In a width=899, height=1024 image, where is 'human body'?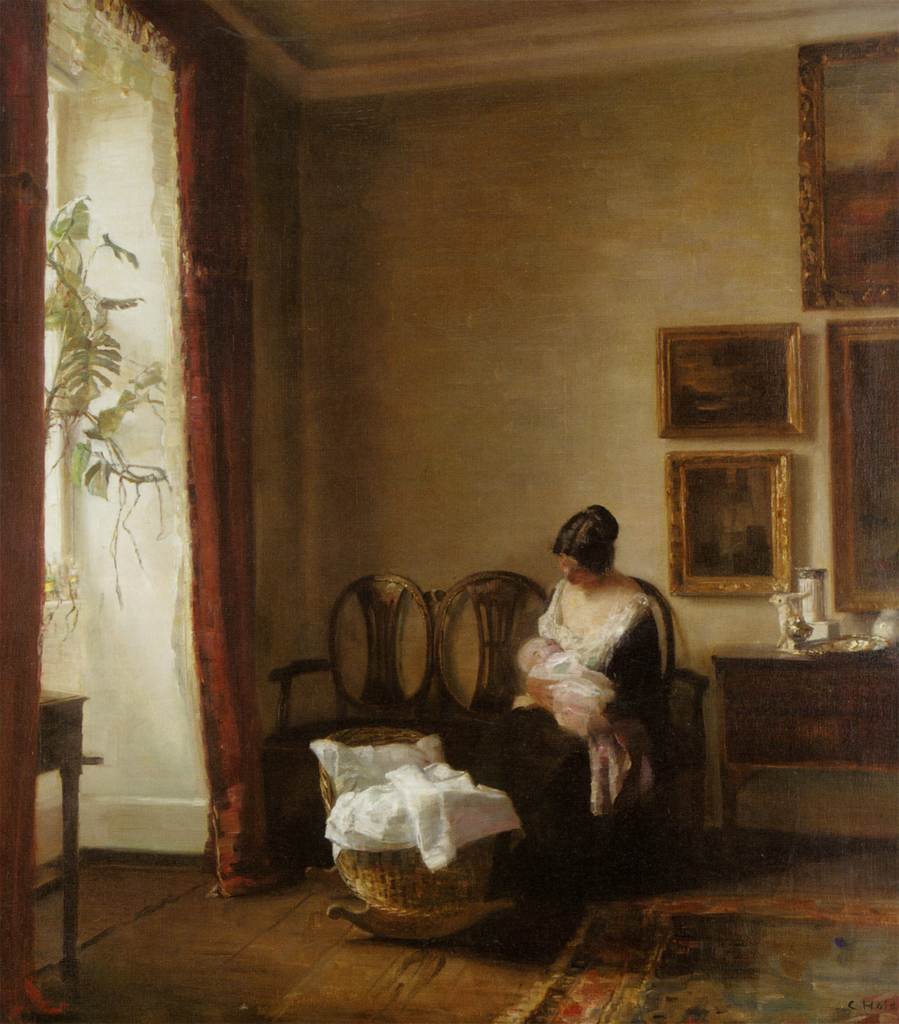
[521,634,614,739].
